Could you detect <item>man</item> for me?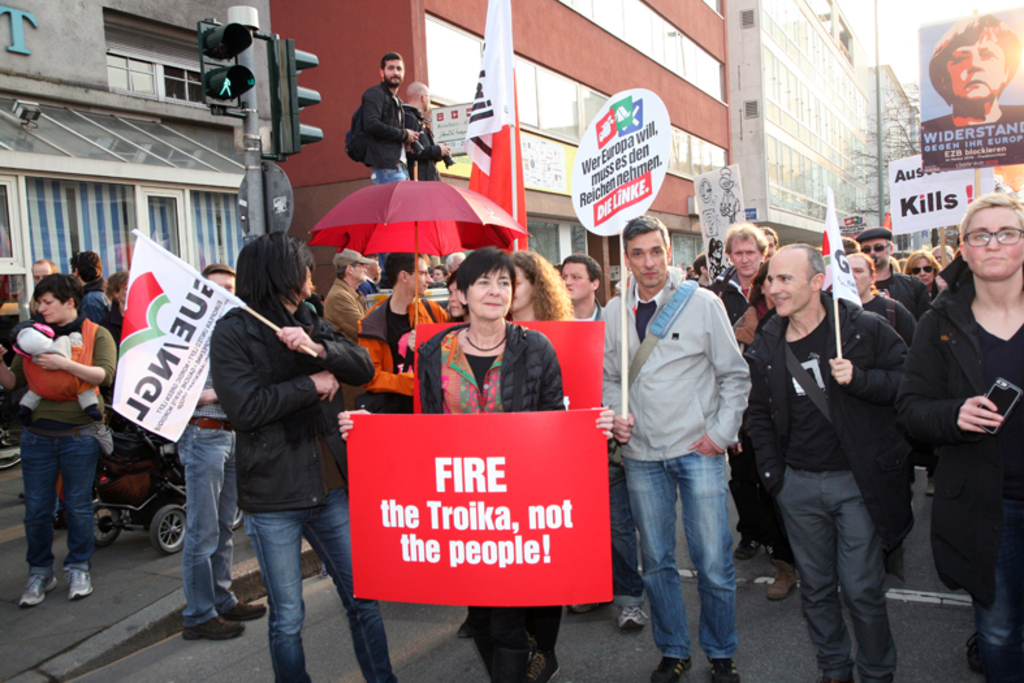
Detection result: bbox(33, 260, 57, 278).
